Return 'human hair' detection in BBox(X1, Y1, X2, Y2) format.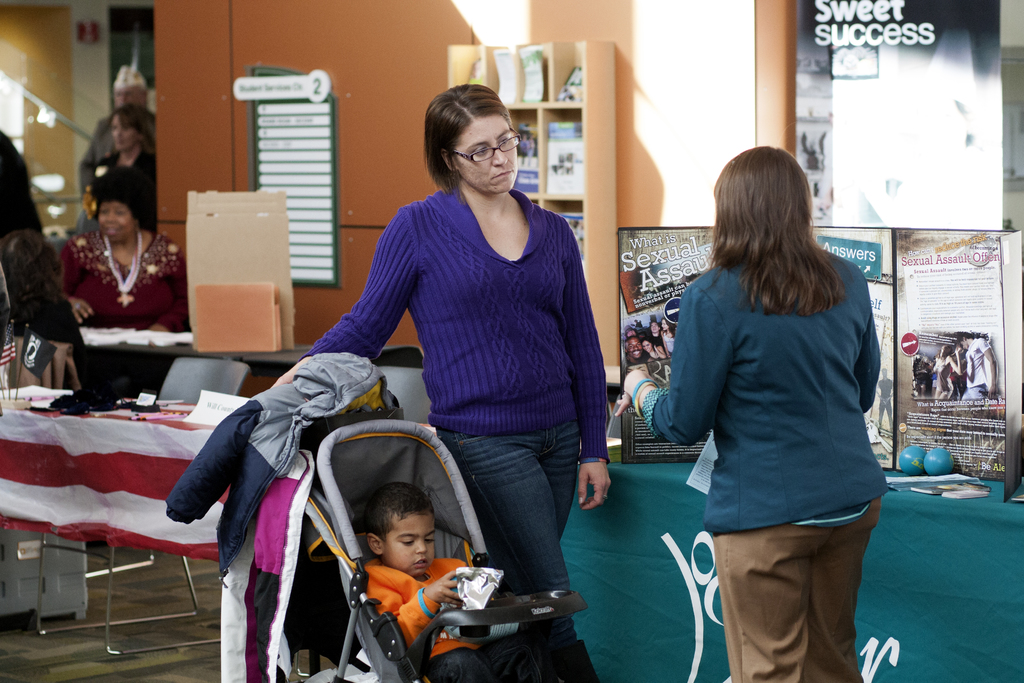
BBox(90, 167, 156, 238).
